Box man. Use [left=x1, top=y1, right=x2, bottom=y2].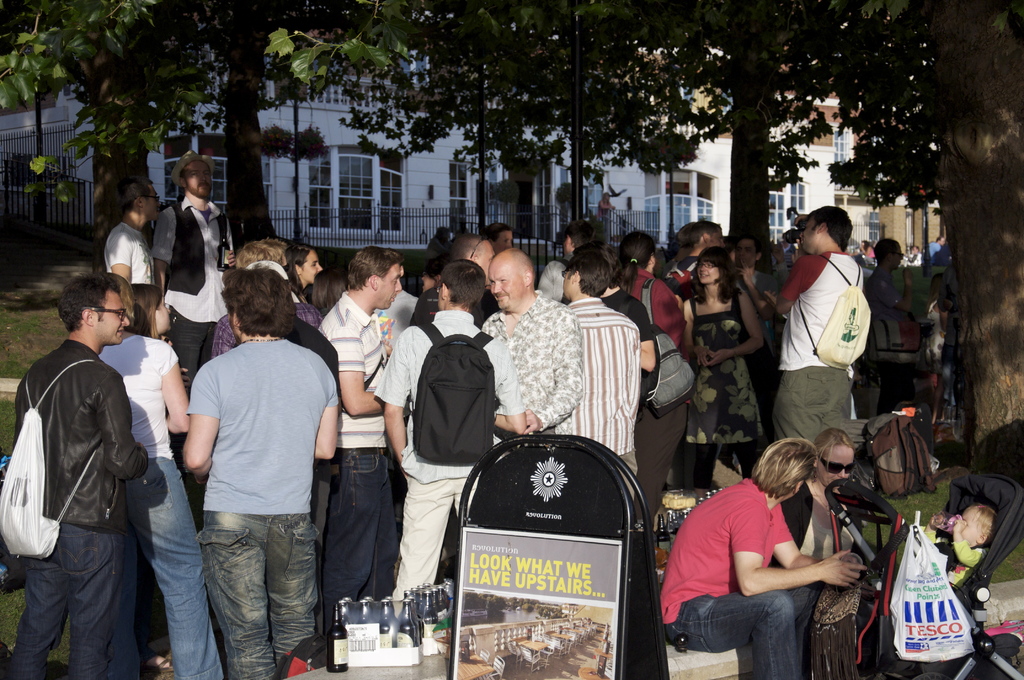
[left=210, top=236, right=320, bottom=364].
